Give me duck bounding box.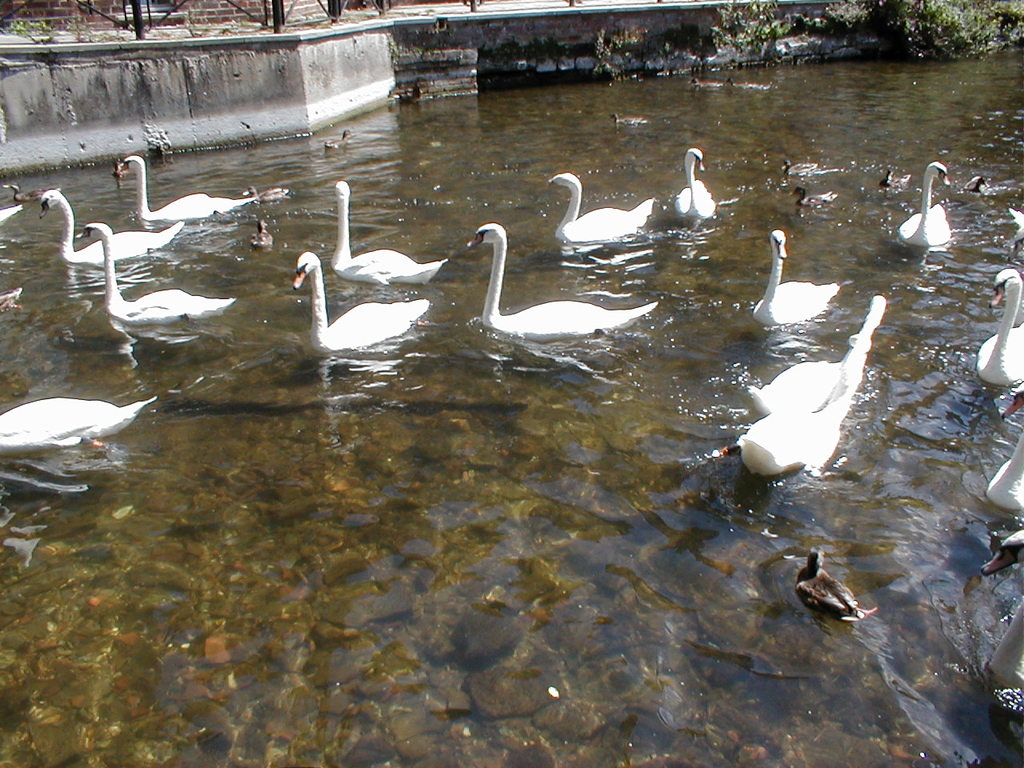
[x1=10, y1=182, x2=42, y2=214].
